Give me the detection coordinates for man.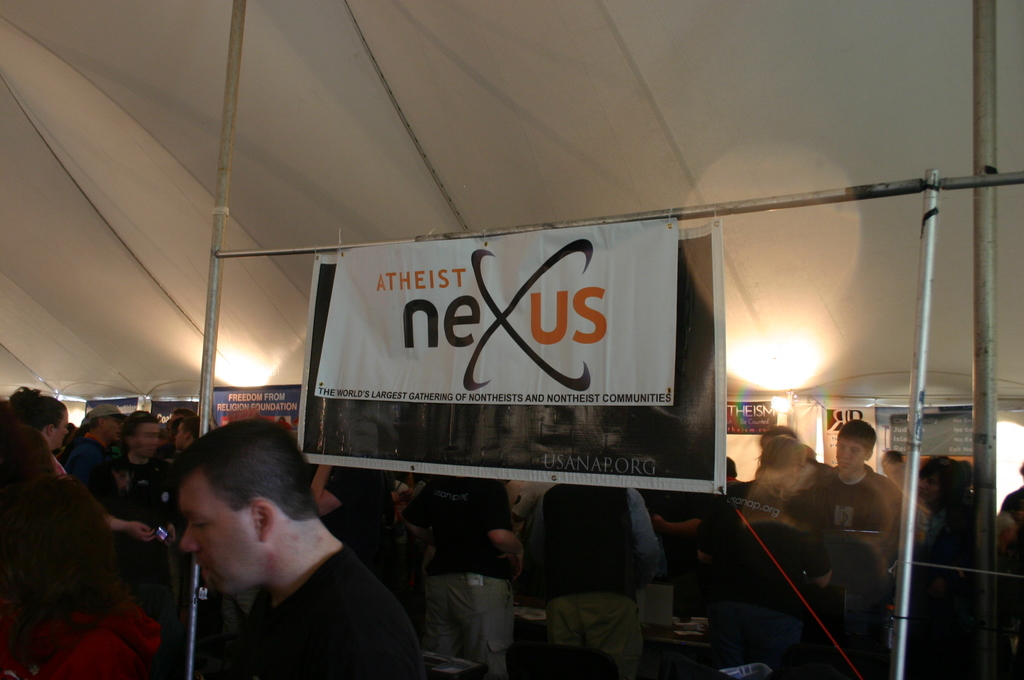
{"x1": 911, "y1": 452, "x2": 972, "y2": 569}.
